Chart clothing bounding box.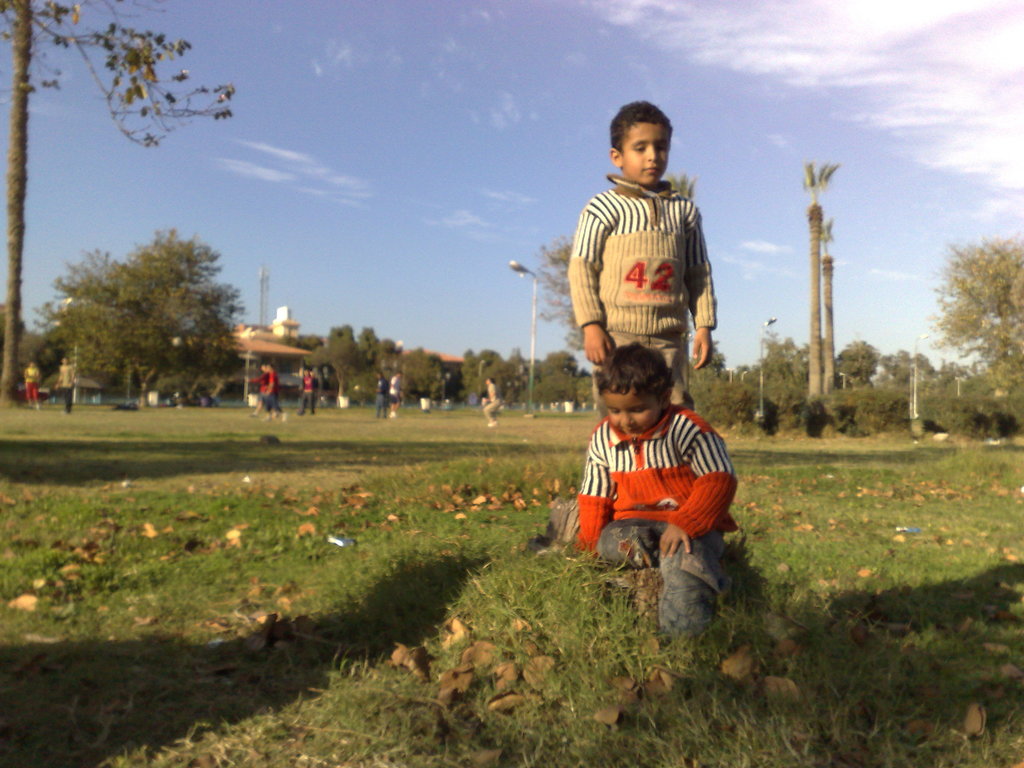
Charted: [372, 378, 389, 415].
